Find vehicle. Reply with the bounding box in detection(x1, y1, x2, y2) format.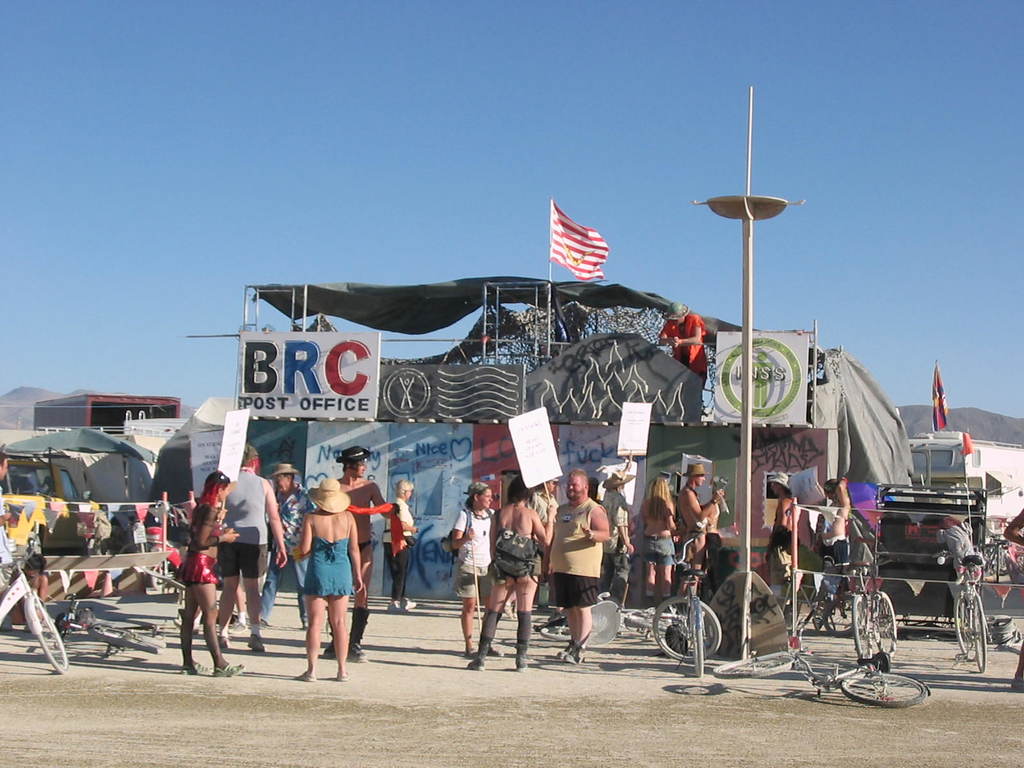
detection(647, 540, 723, 684).
